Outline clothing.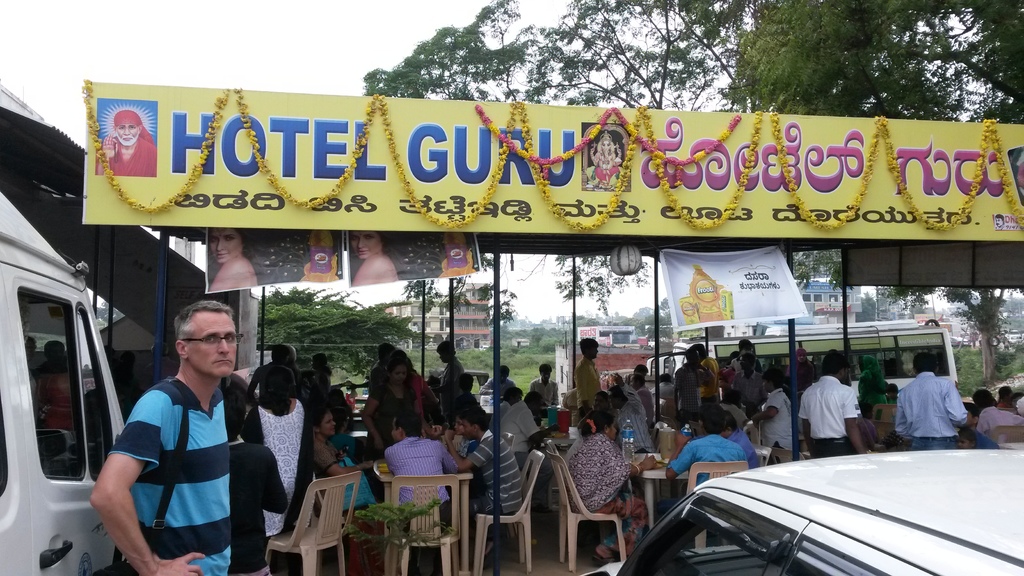
Outline: select_region(309, 431, 372, 519).
